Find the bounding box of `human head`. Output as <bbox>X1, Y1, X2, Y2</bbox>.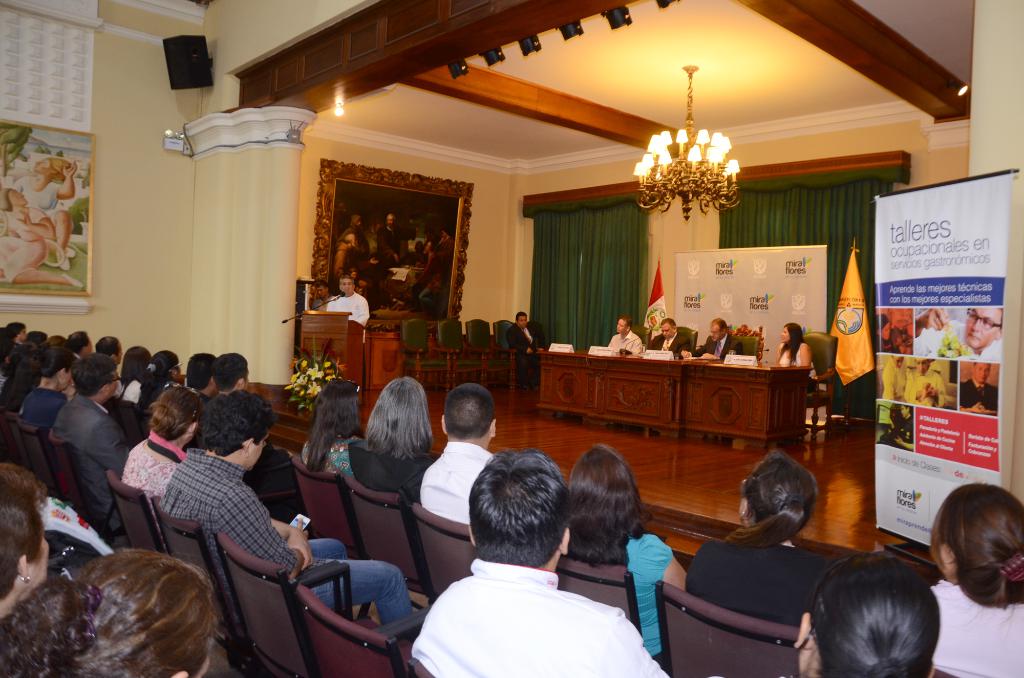
<bbox>900, 405, 911, 420</bbox>.
